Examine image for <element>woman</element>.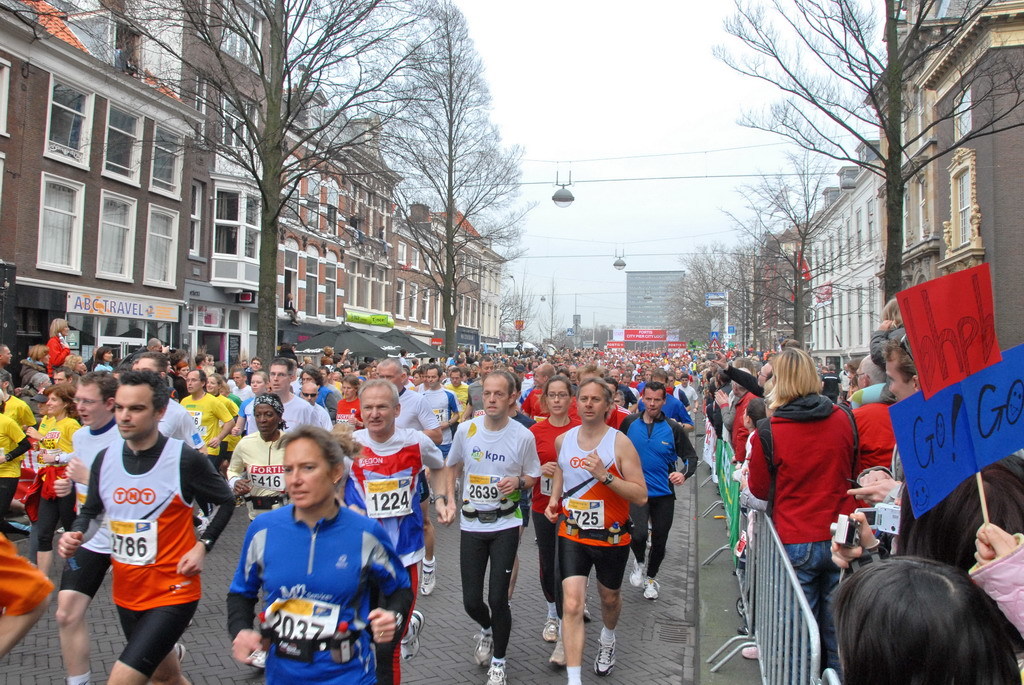
Examination result: (left=200, top=373, right=237, bottom=479).
